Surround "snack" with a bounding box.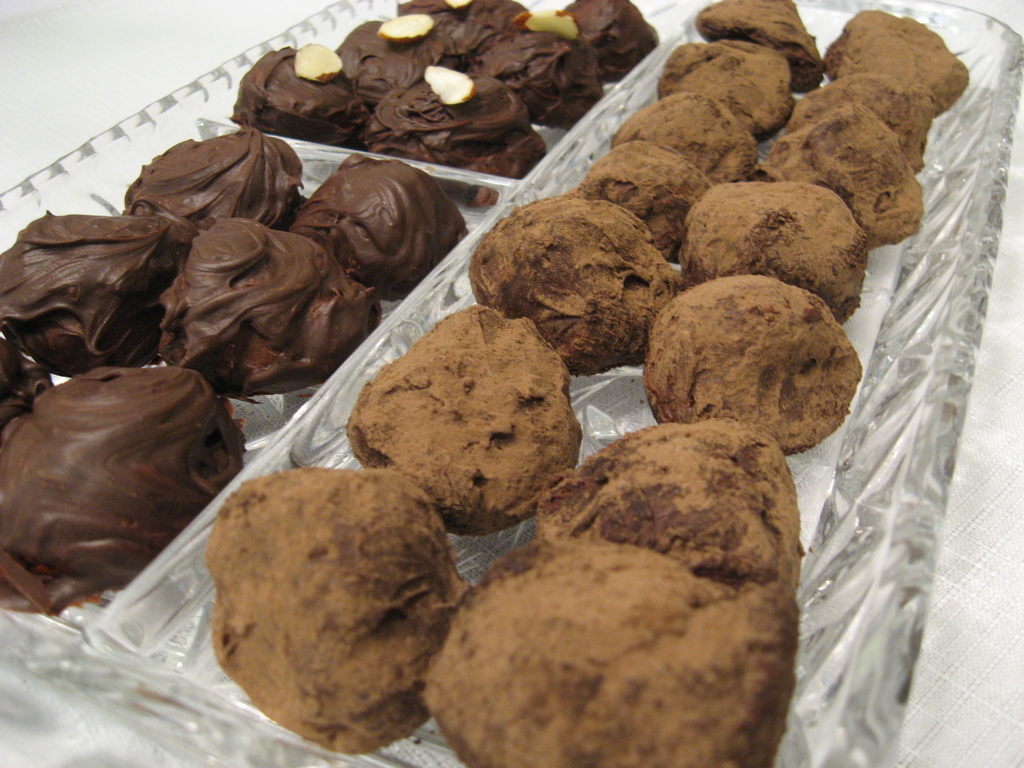
x1=238, y1=40, x2=370, y2=134.
